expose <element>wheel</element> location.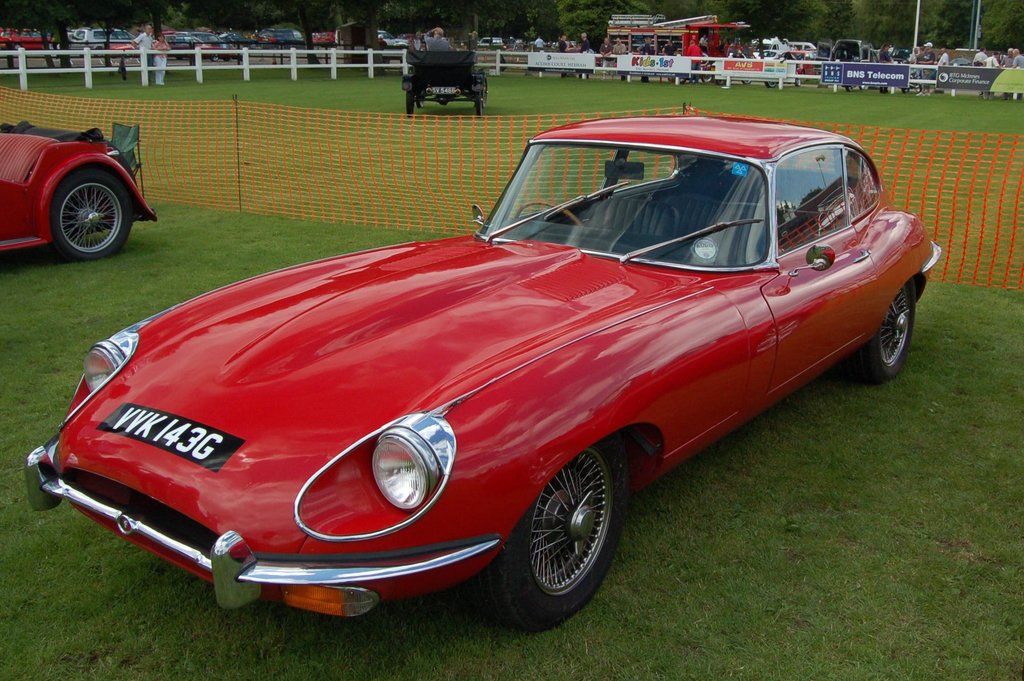
Exposed at [54, 172, 134, 262].
